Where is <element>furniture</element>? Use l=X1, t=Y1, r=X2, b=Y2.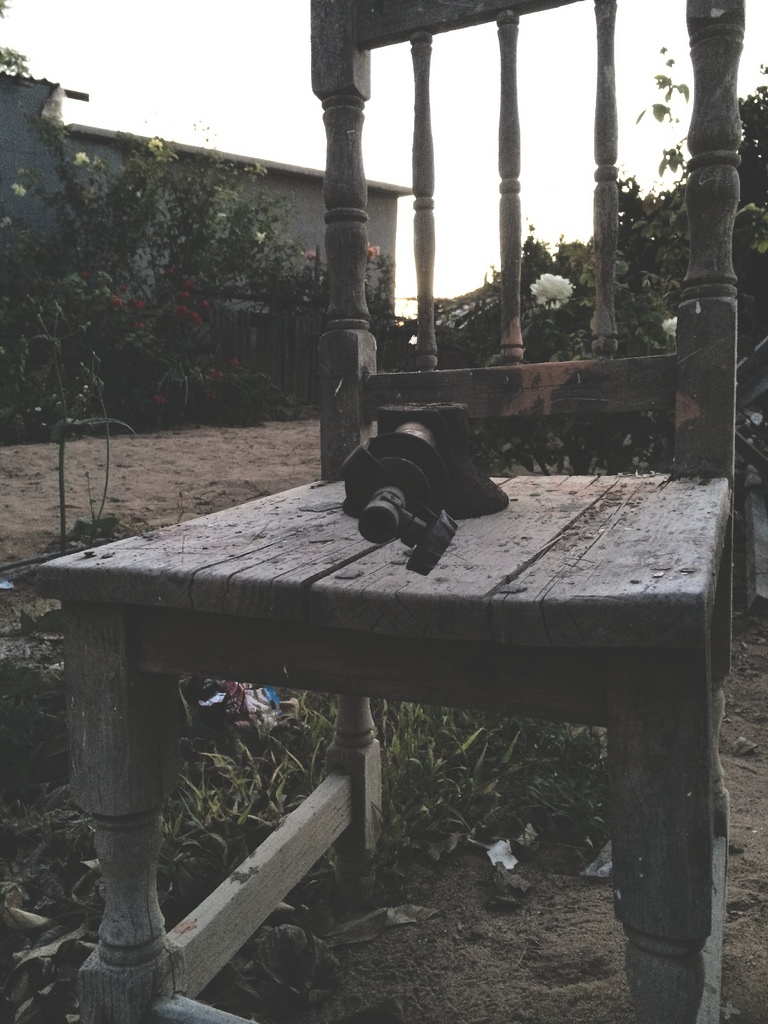
l=29, t=0, r=744, b=1023.
